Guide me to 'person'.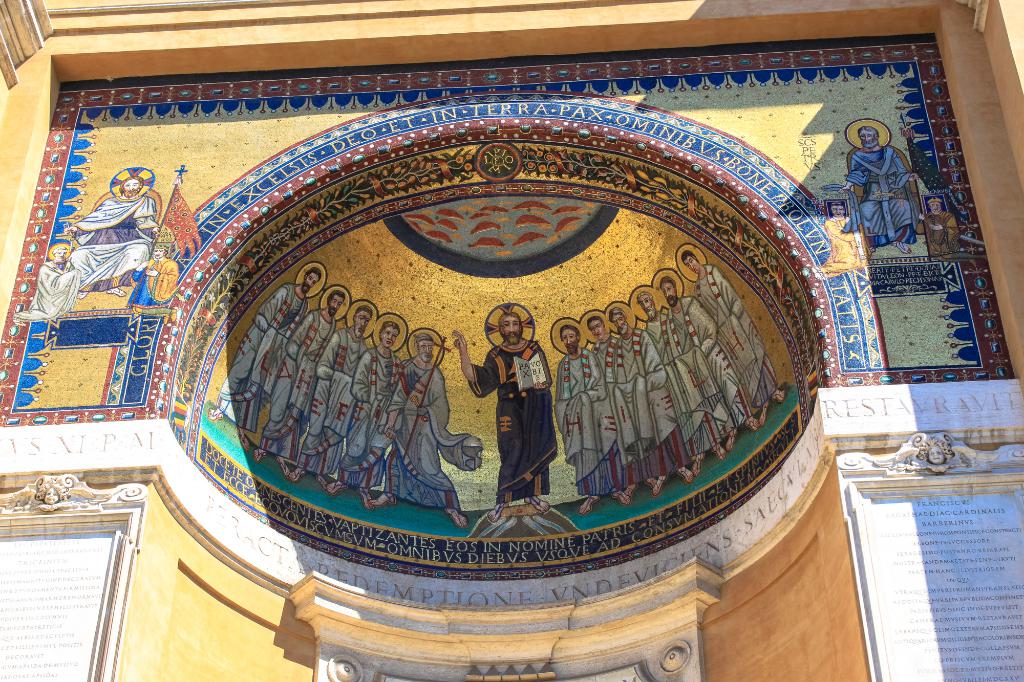
Guidance: [324, 320, 389, 513].
